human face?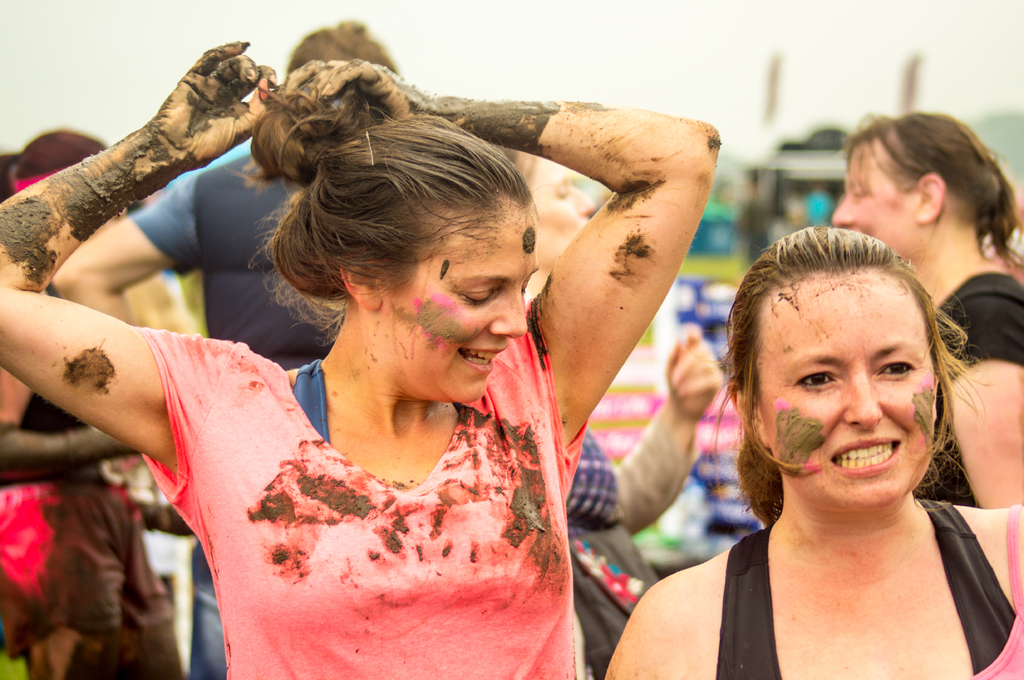
{"left": 828, "top": 138, "right": 920, "bottom": 263}
